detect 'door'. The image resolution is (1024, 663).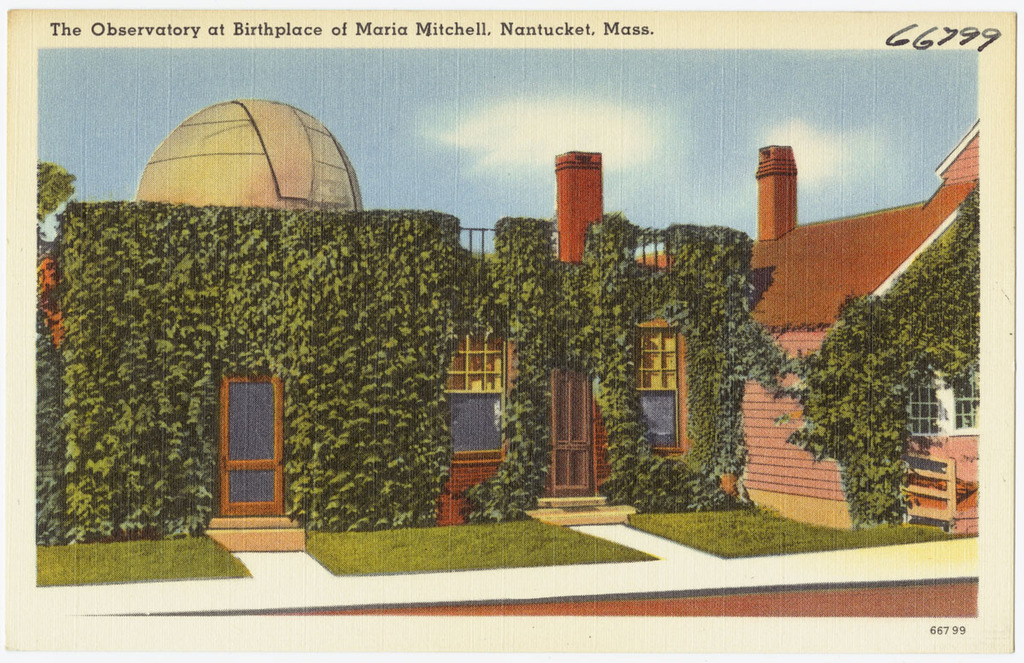
x1=209, y1=377, x2=278, y2=538.
